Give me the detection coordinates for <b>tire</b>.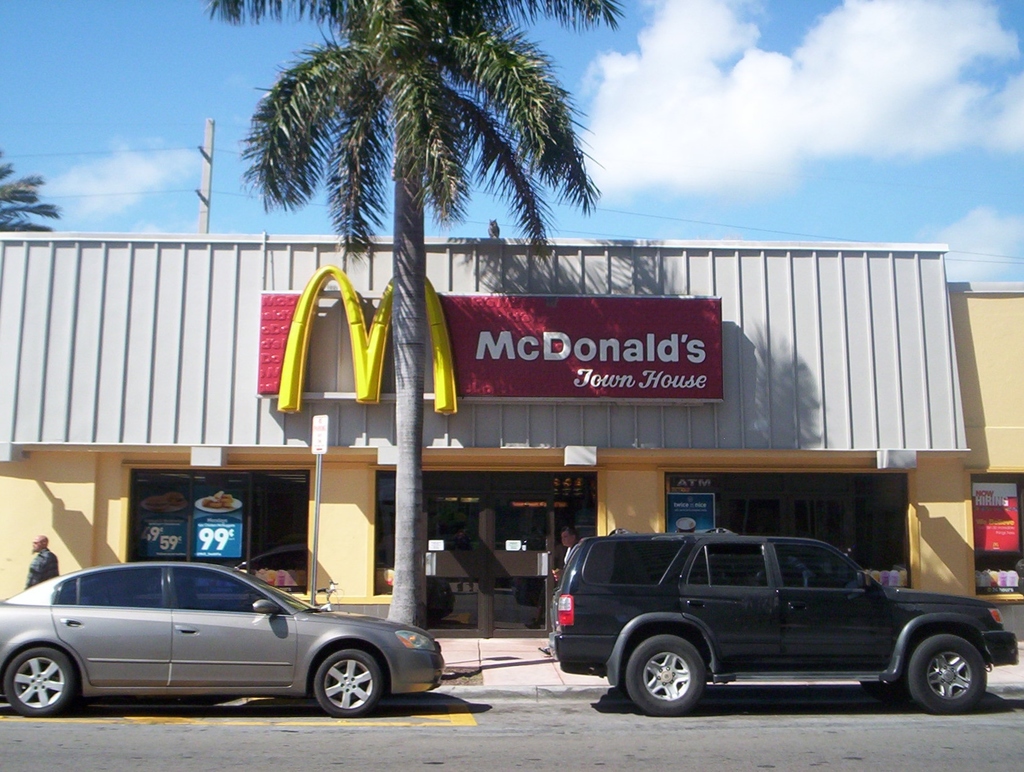
rect(904, 630, 988, 721).
